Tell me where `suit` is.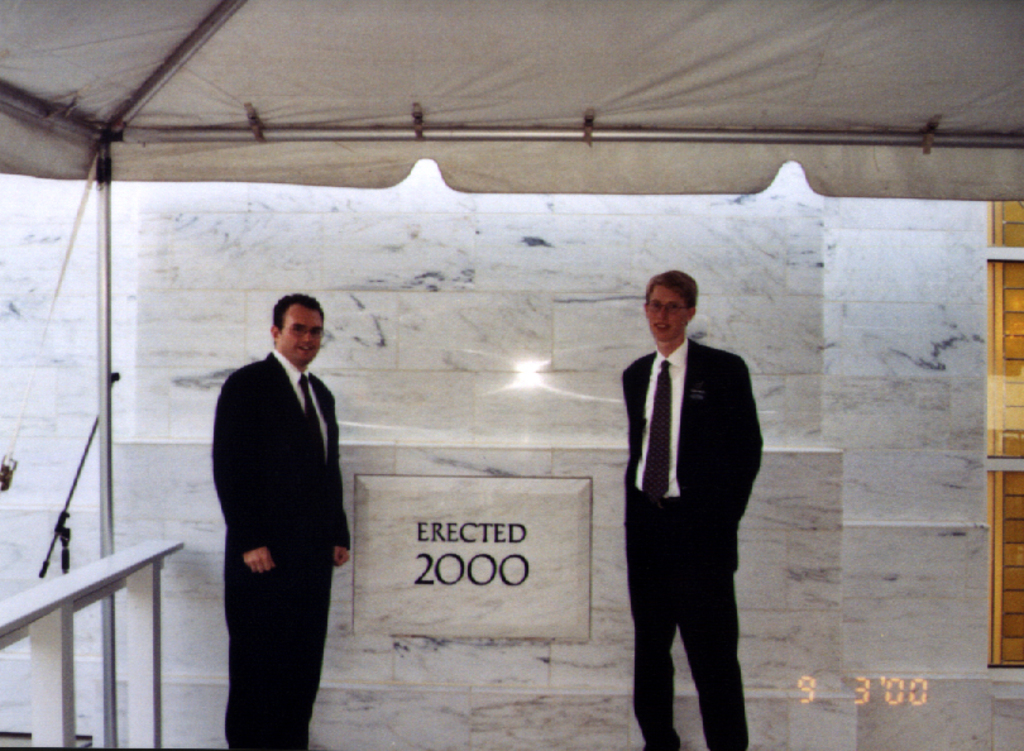
`suit` is at BBox(196, 293, 355, 741).
